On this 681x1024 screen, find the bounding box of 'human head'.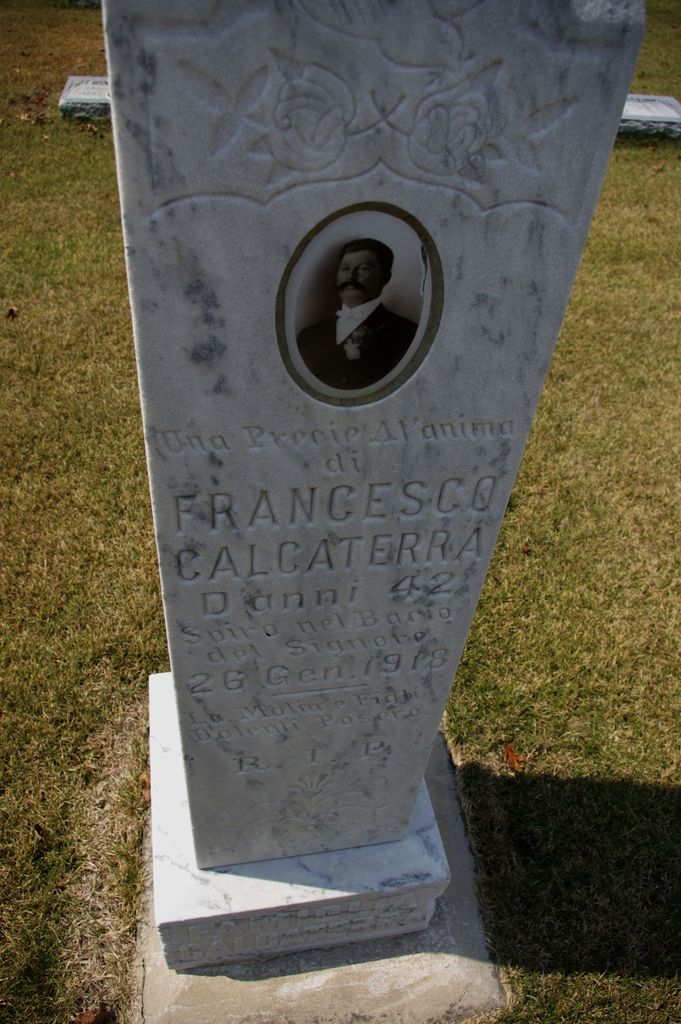
Bounding box: box(291, 211, 433, 380).
